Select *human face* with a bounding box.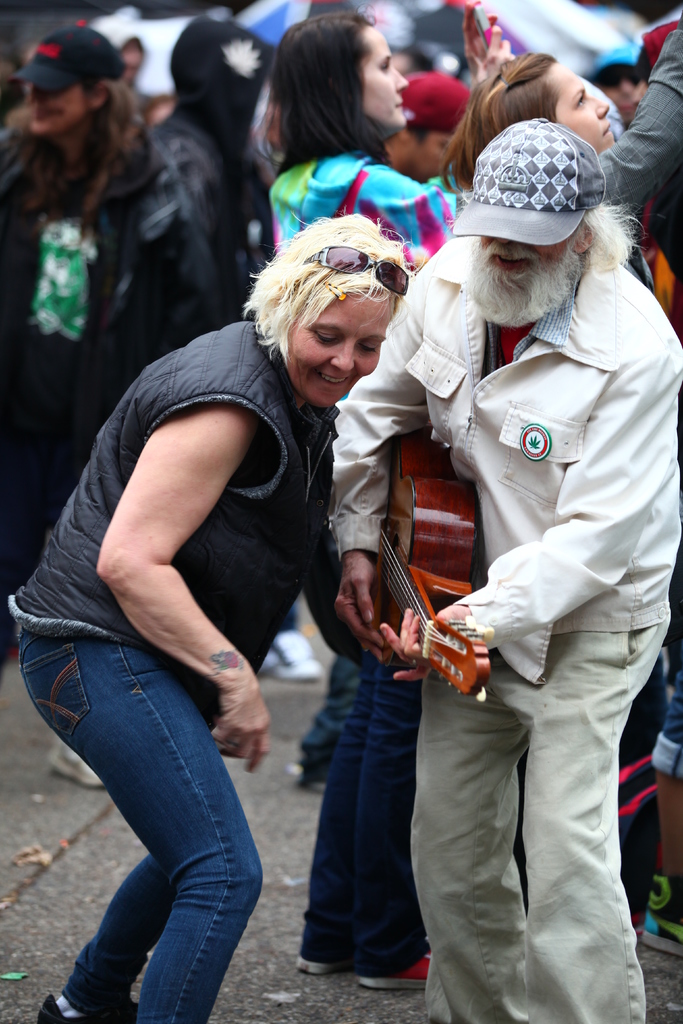
box(363, 20, 409, 131).
